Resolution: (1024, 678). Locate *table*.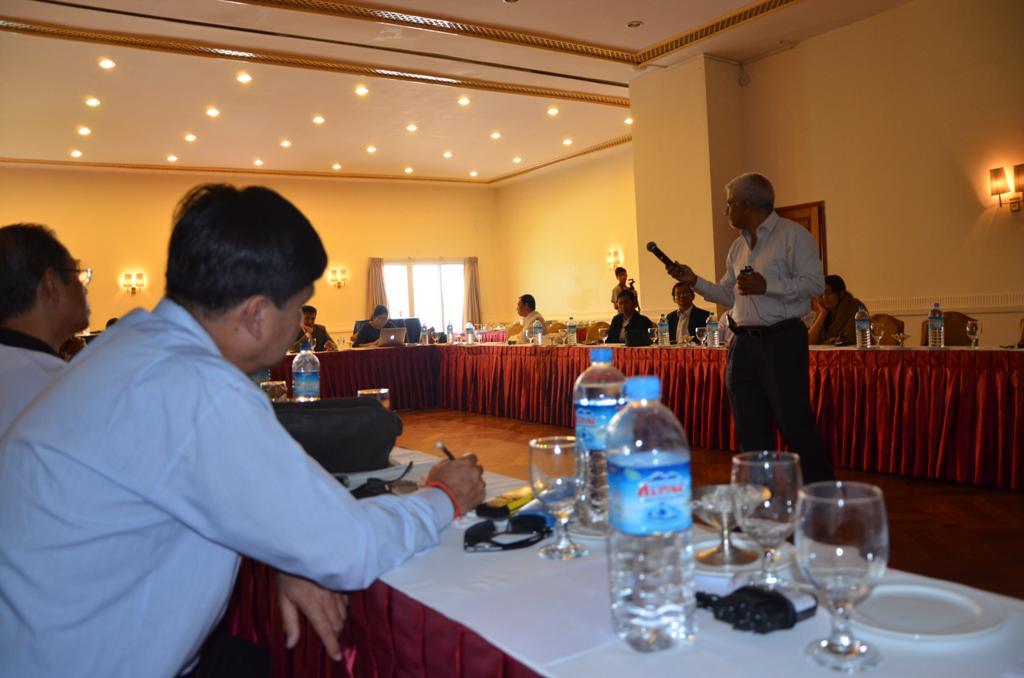
77 333 95 345.
